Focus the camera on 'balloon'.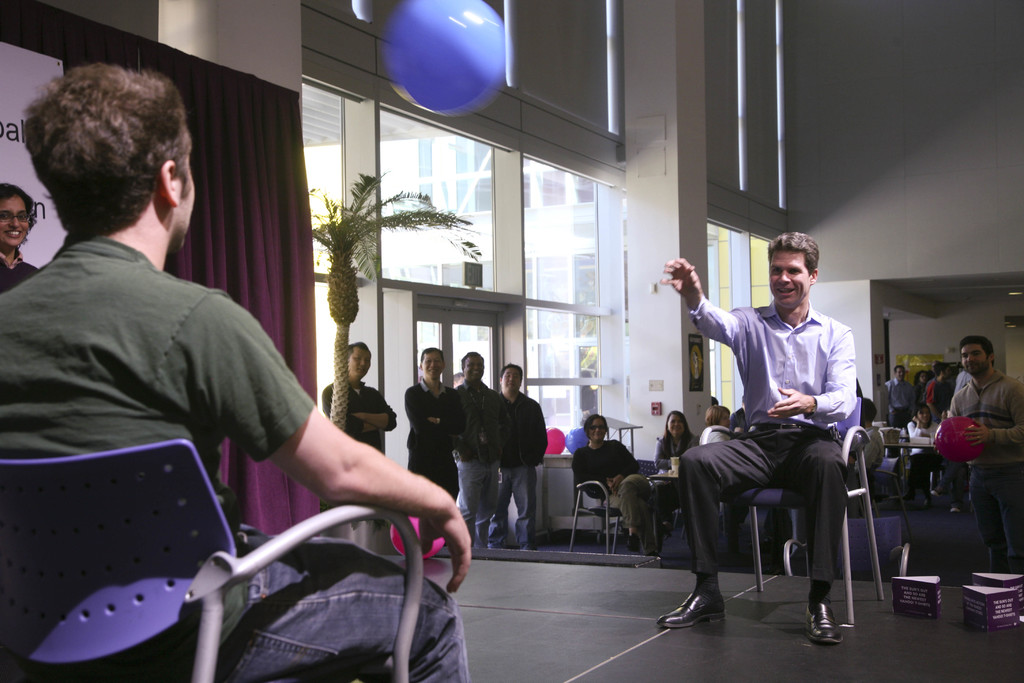
Focus region: left=387, top=514, right=445, bottom=558.
